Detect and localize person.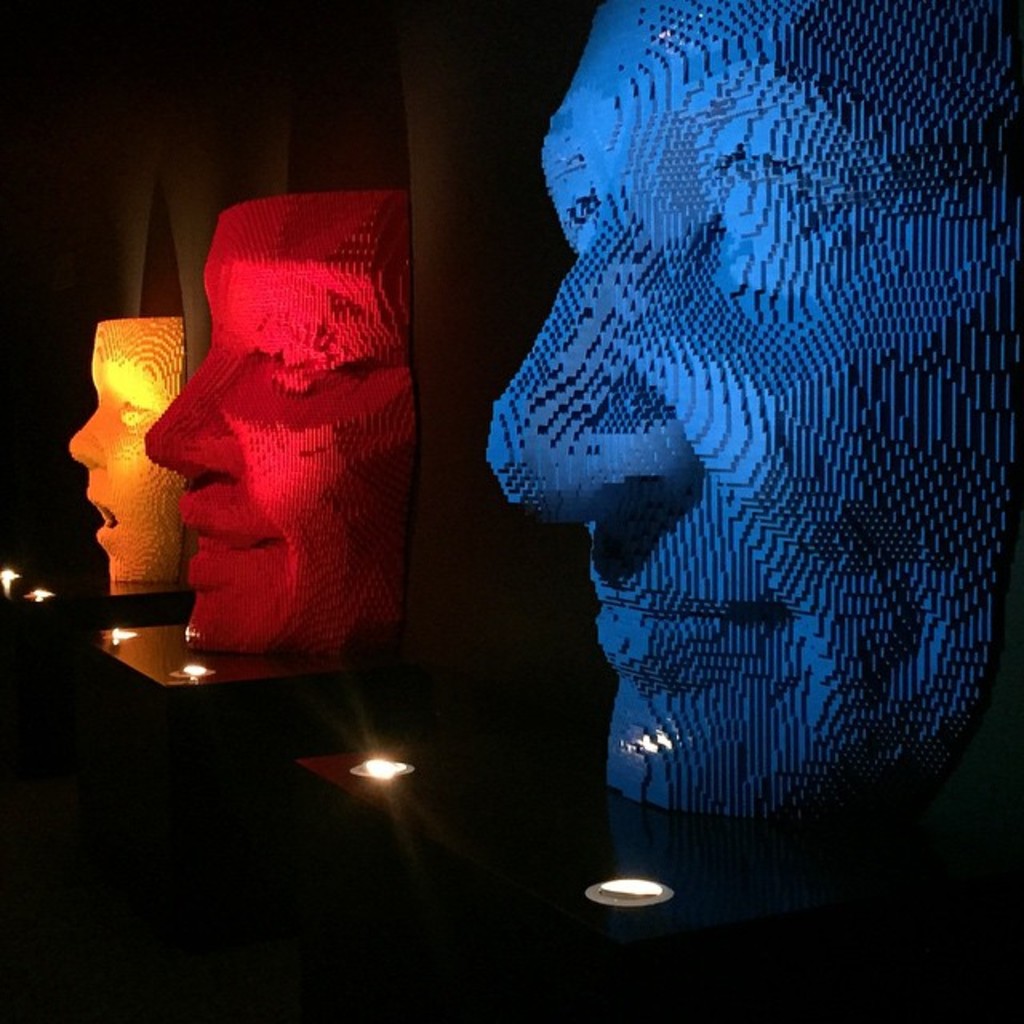
Localized at bbox(67, 312, 186, 595).
